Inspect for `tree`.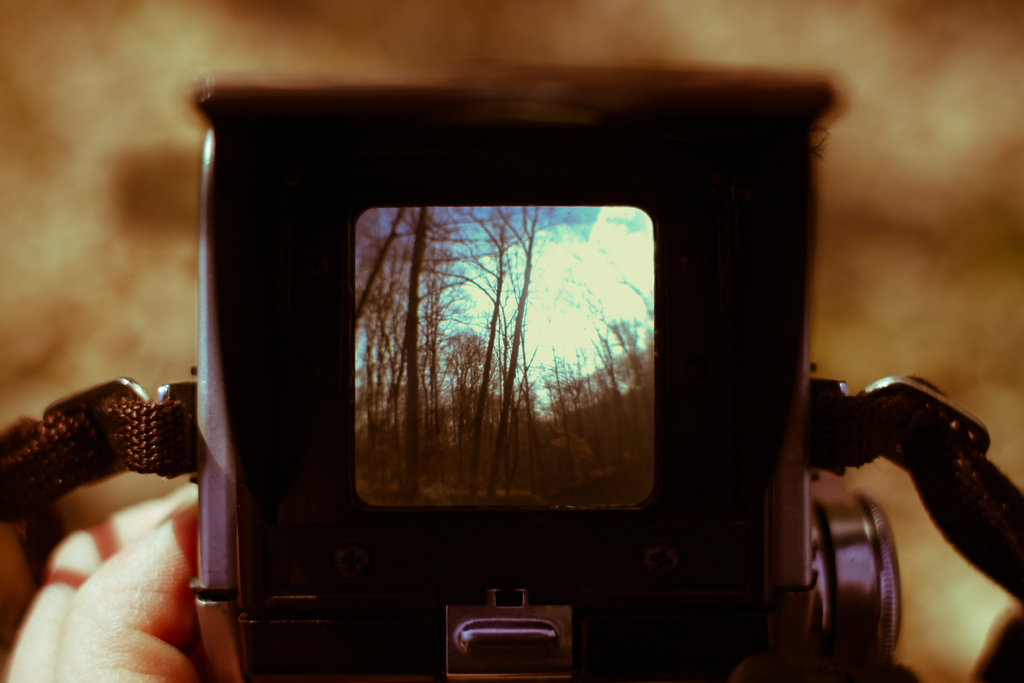
Inspection: <box>356,206,655,507</box>.
